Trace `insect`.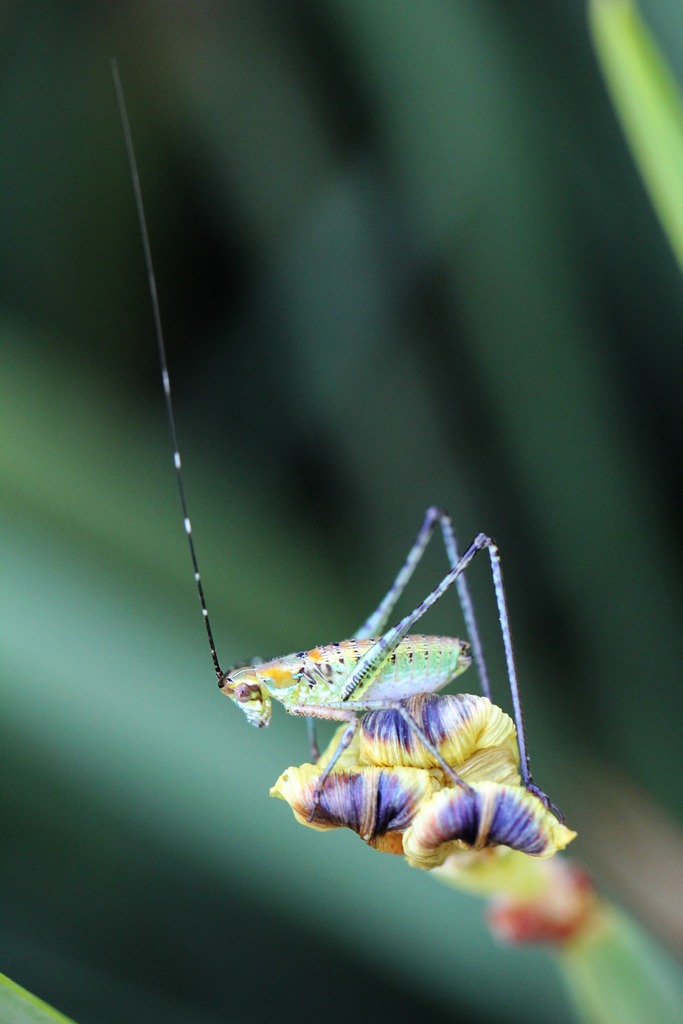
Traced to select_region(108, 52, 565, 828).
